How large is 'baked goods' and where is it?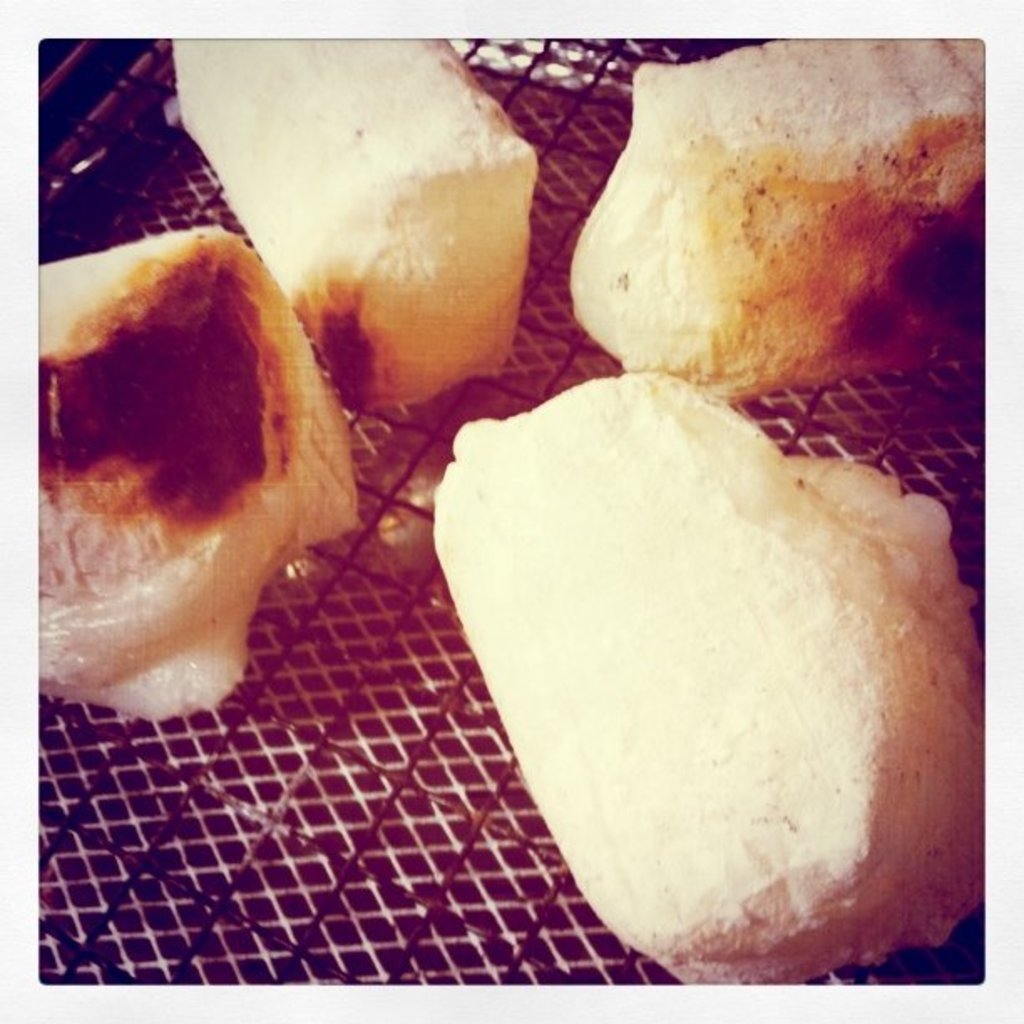
Bounding box: Rect(571, 37, 986, 403).
